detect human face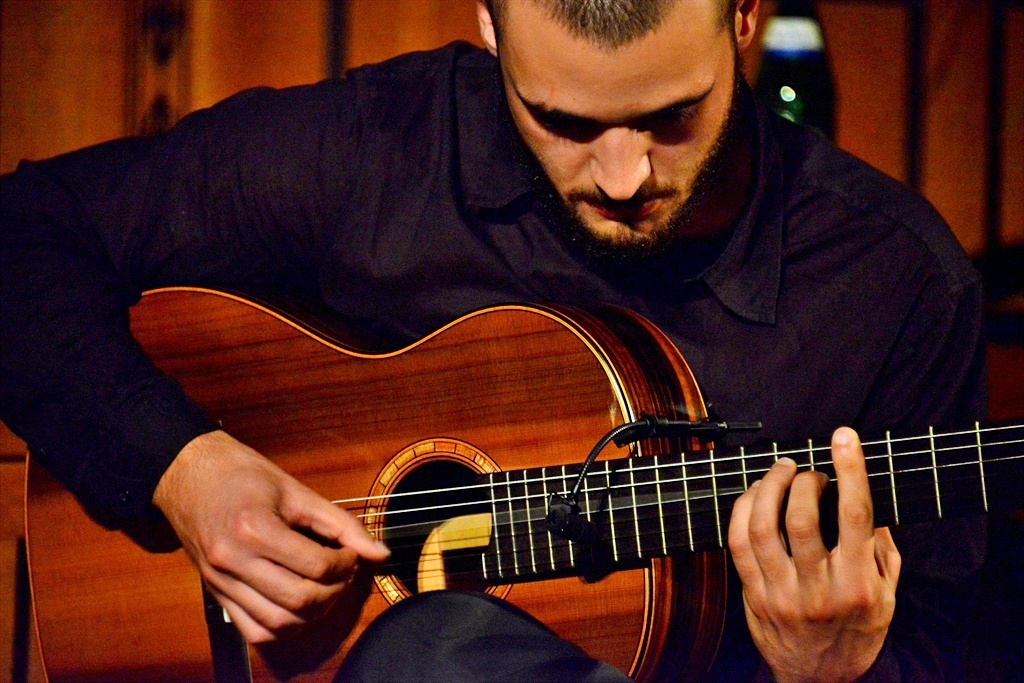
Rect(506, 32, 736, 258)
